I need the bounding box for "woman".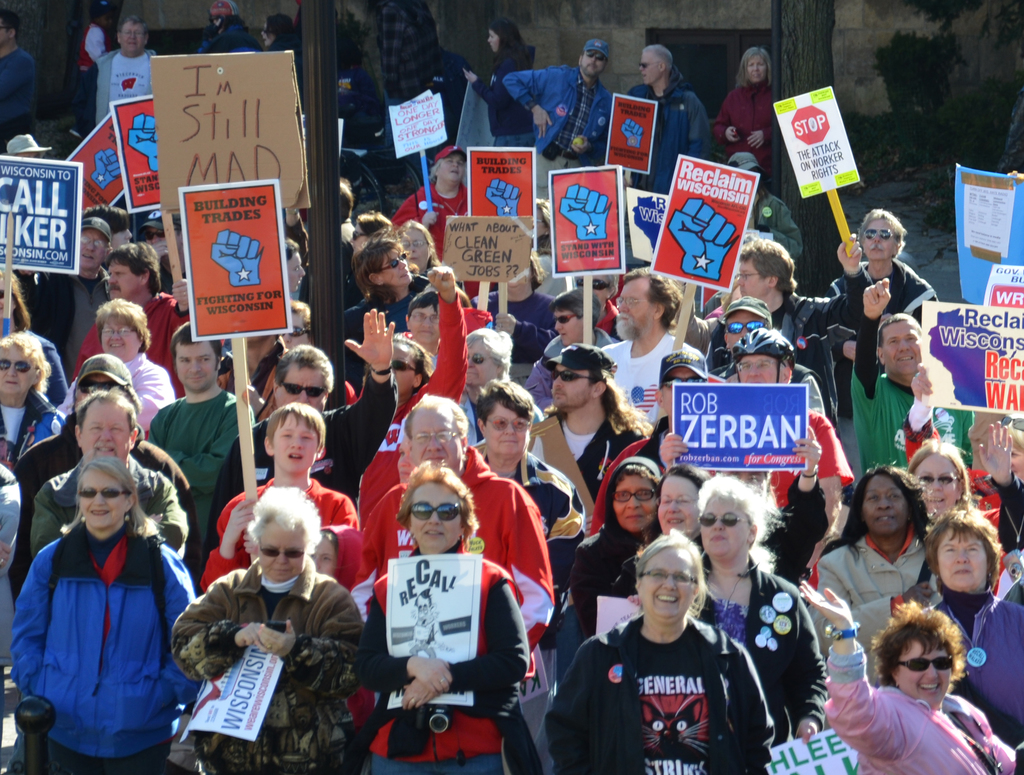
Here it is: 55,297,177,437.
